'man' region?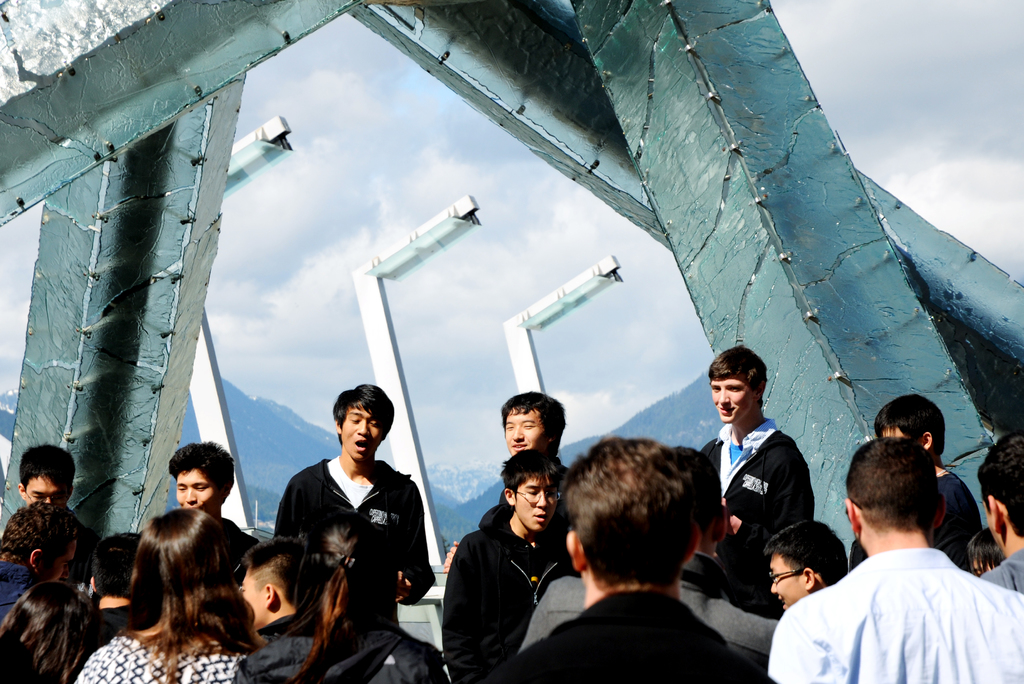
(x1=696, y1=348, x2=818, y2=596)
